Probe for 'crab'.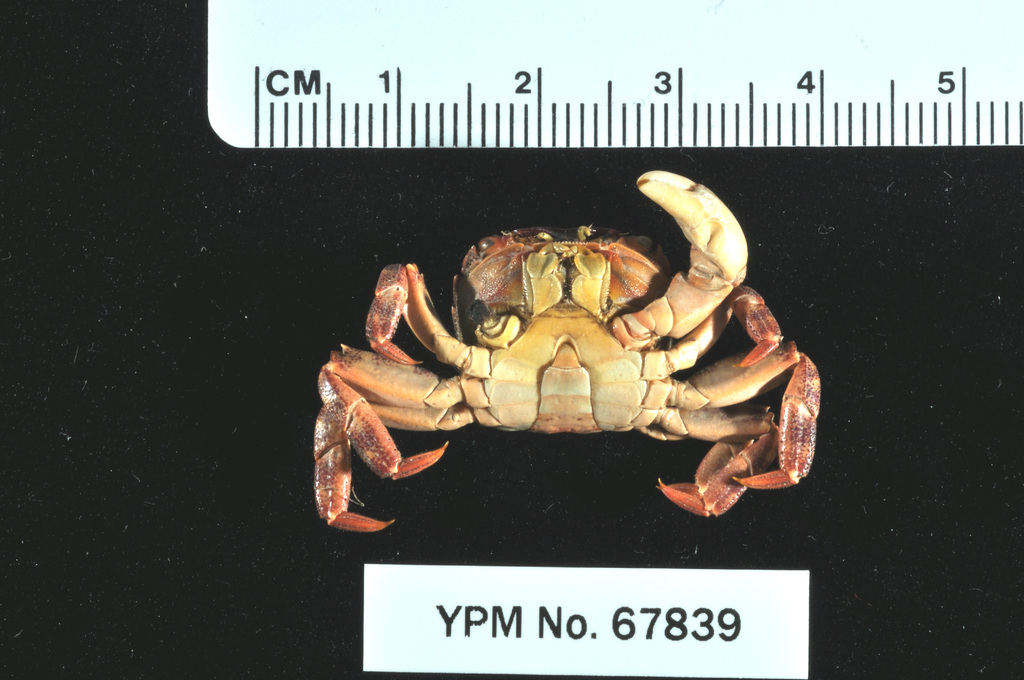
Probe result: <box>294,172,824,536</box>.
